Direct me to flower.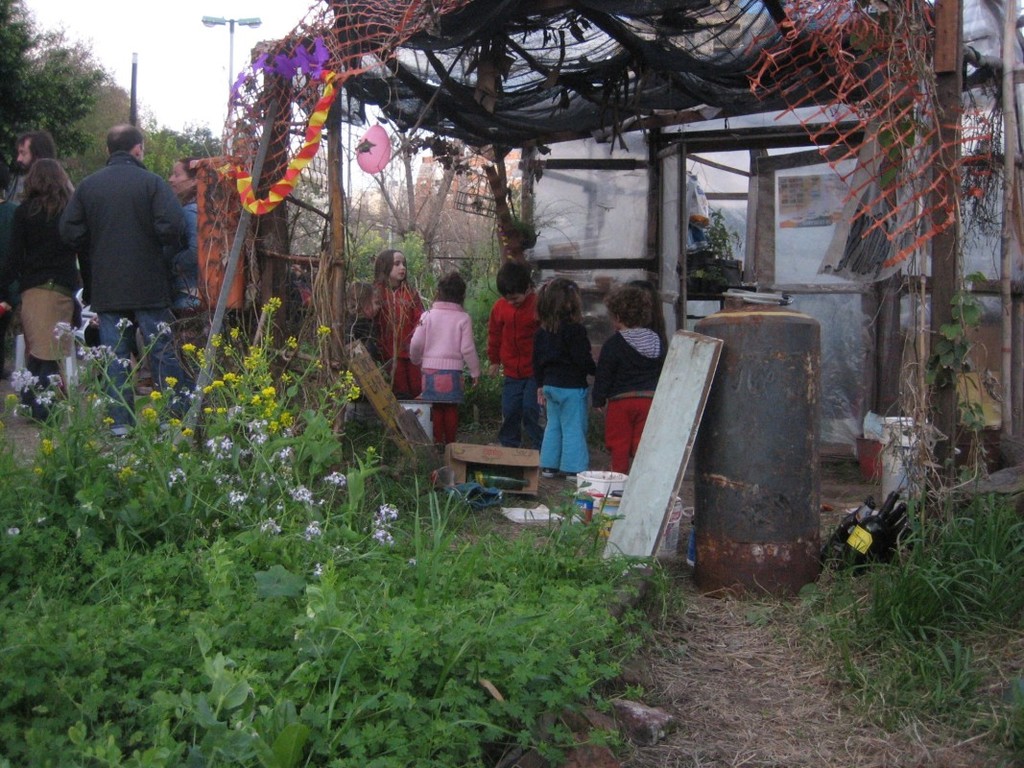
Direction: x1=150, y1=319, x2=173, y2=335.
